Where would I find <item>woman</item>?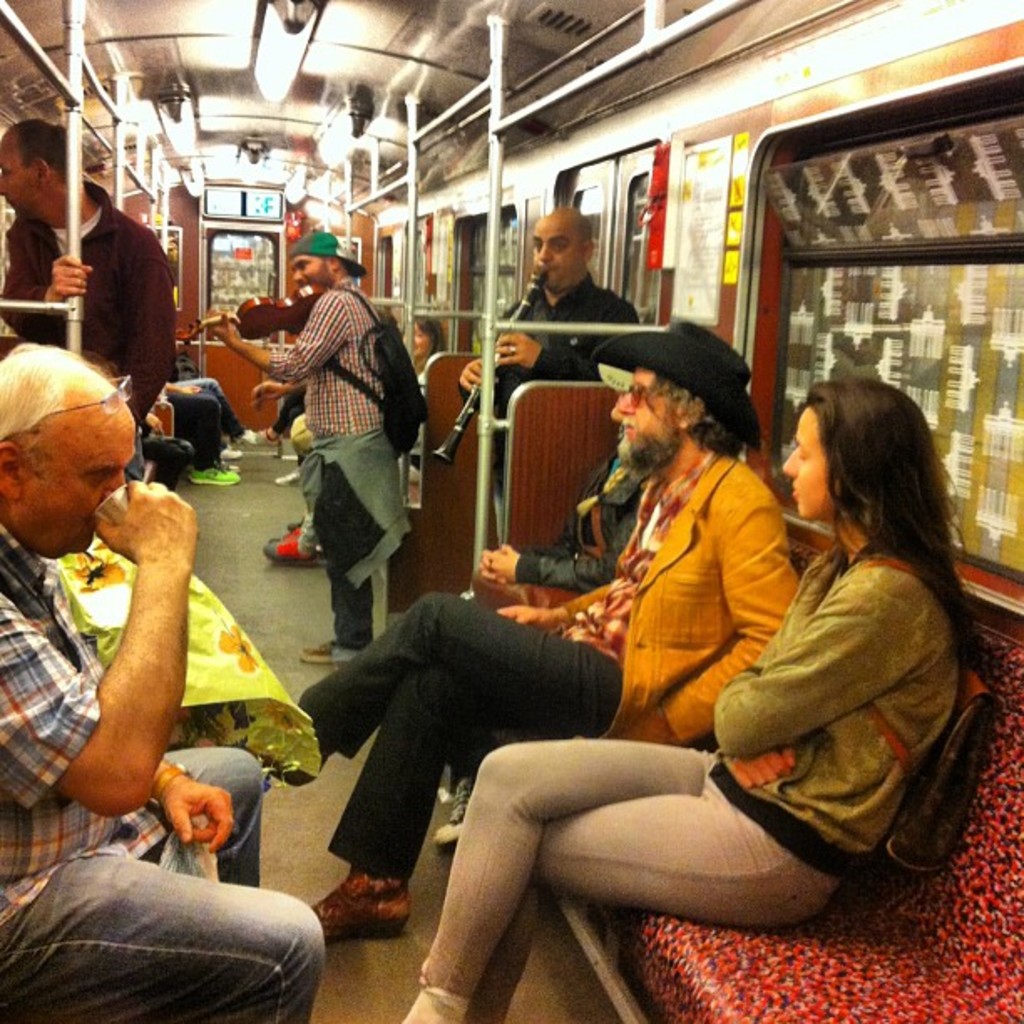
At bbox=[403, 373, 996, 1022].
